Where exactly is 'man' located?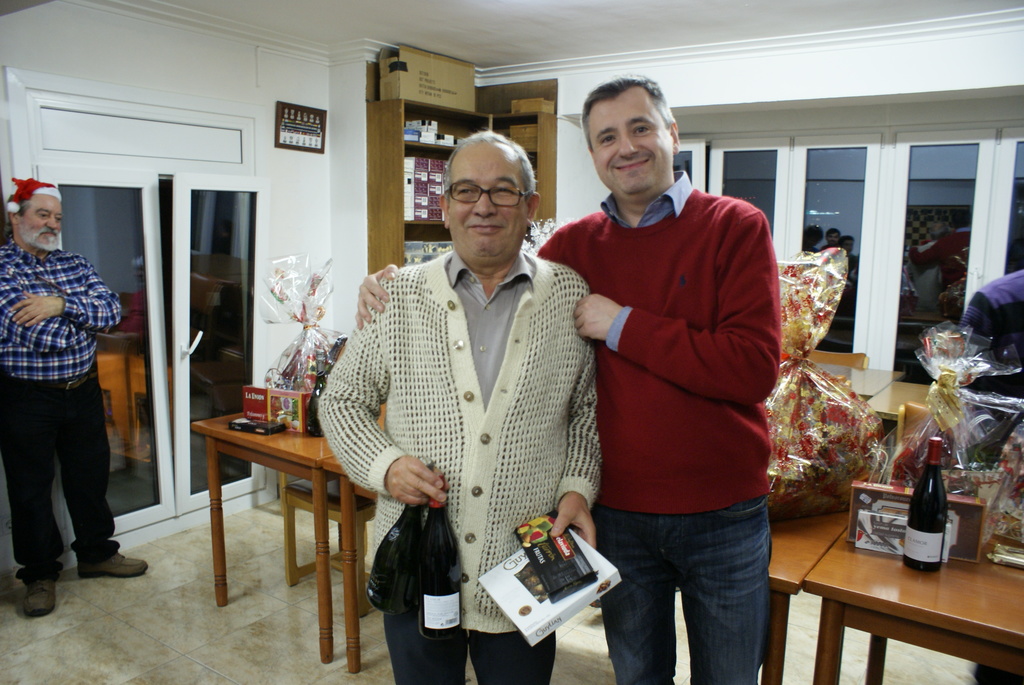
Its bounding box is (0,185,143,611).
